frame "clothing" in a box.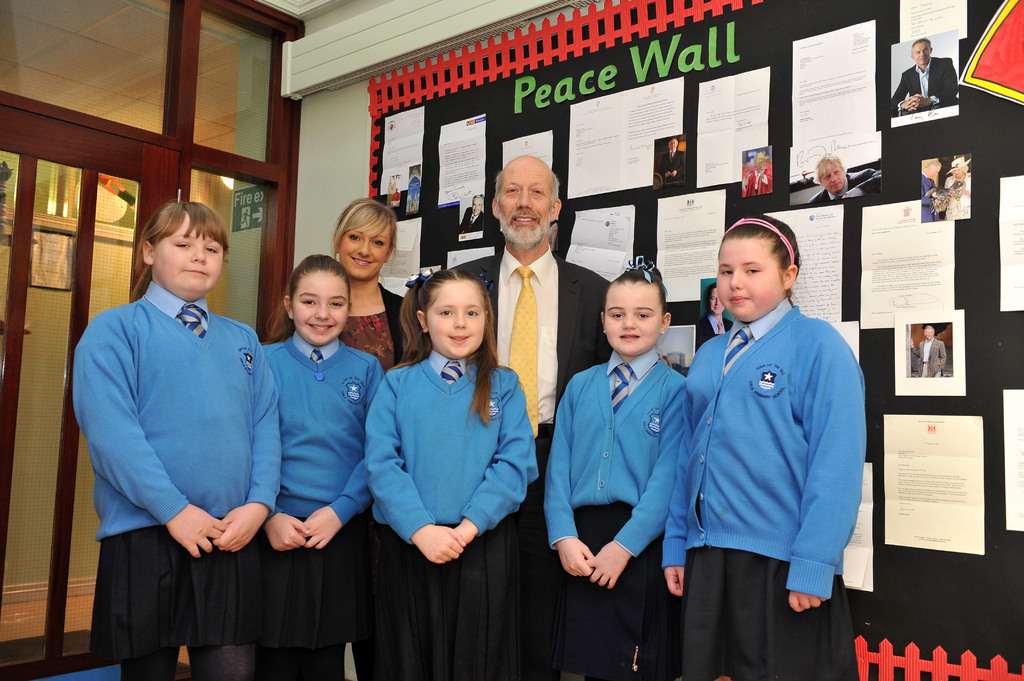
l=68, t=276, r=291, b=680.
